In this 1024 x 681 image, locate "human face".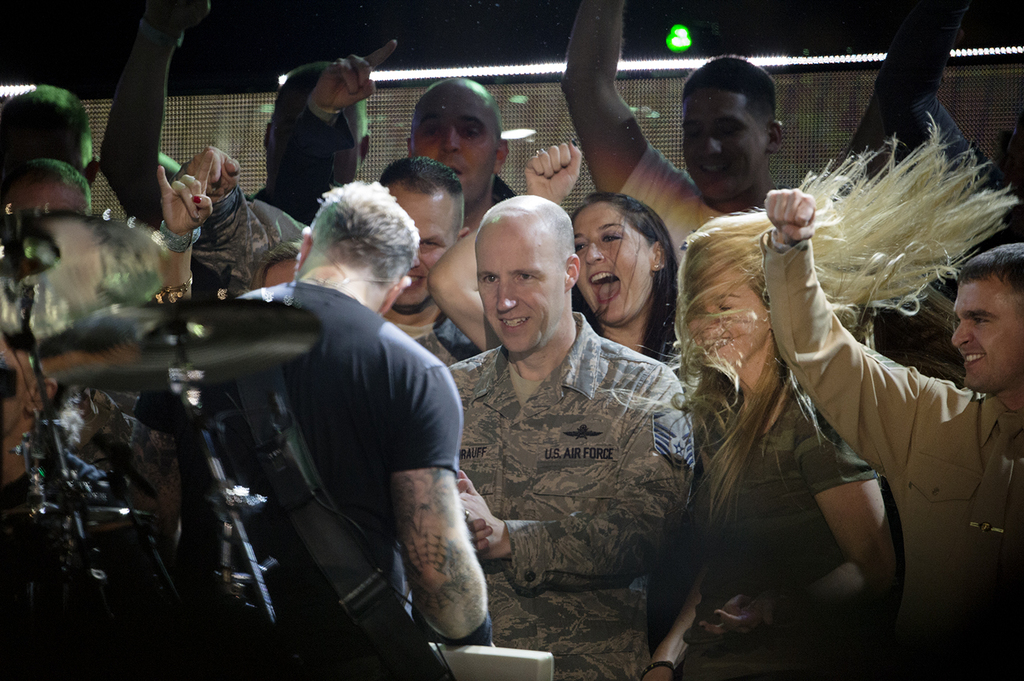
Bounding box: rect(690, 259, 769, 370).
